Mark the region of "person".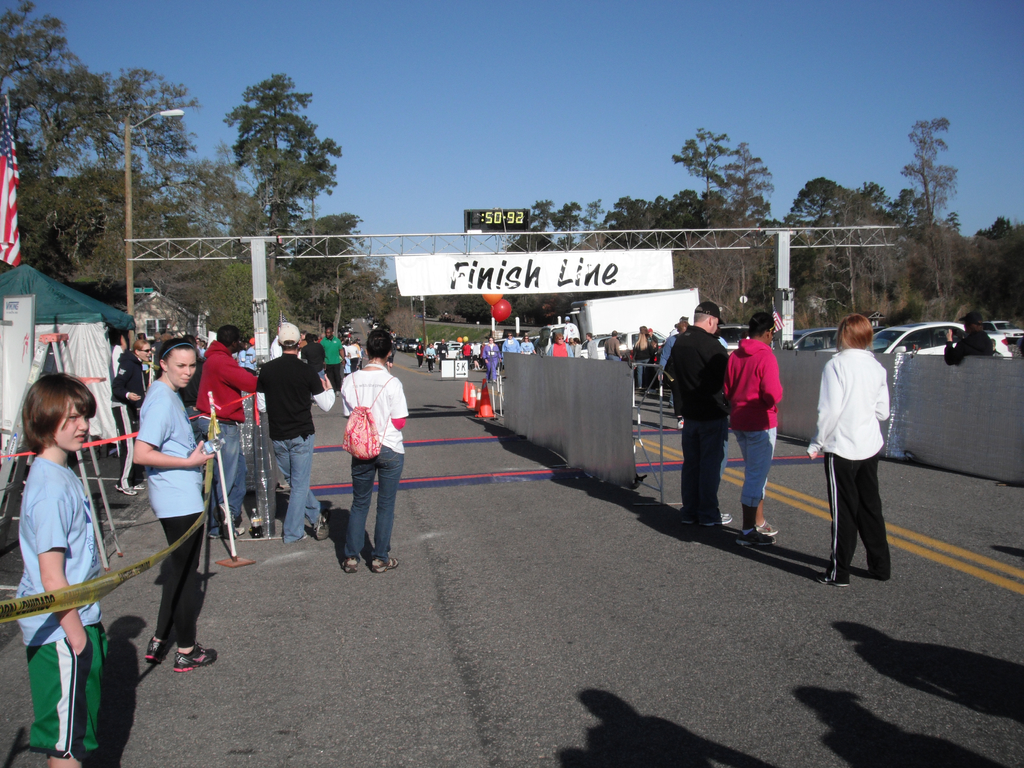
Region: bbox=(342, 341, 358, 369).
